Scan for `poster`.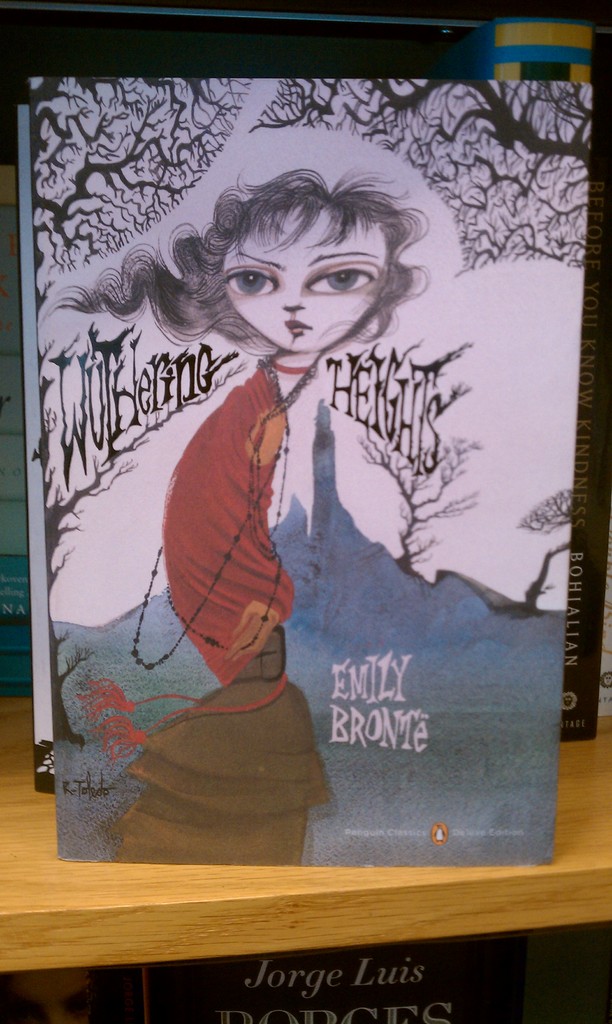
Scan result: rect(30, 70, 588, 865).
